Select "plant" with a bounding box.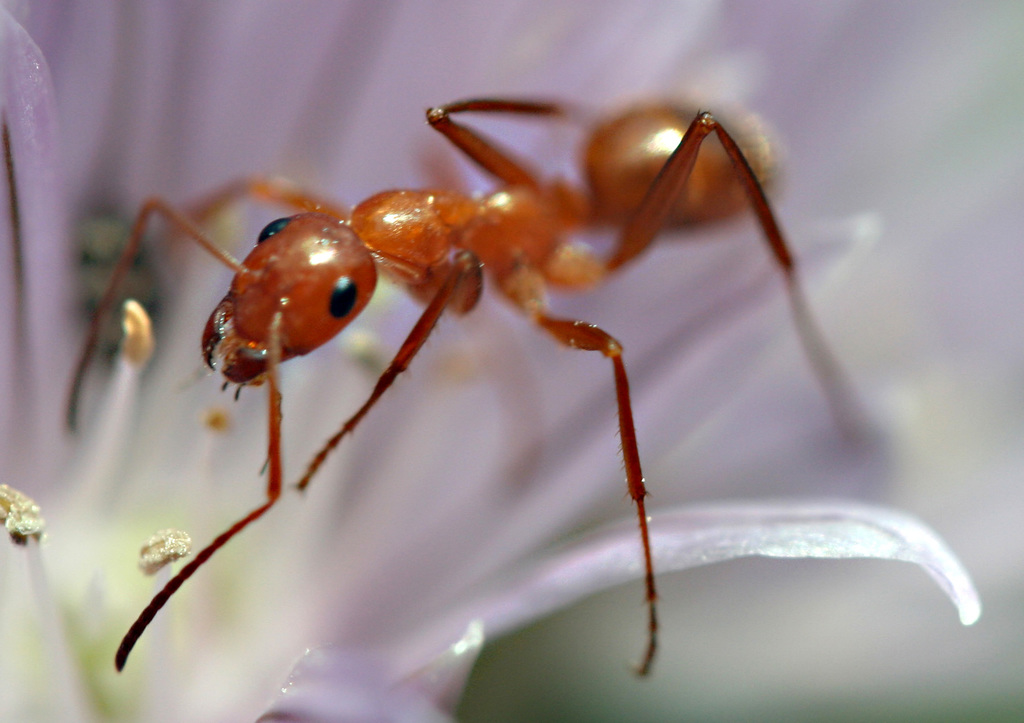
l=0, t=0, r=981, b=722.
